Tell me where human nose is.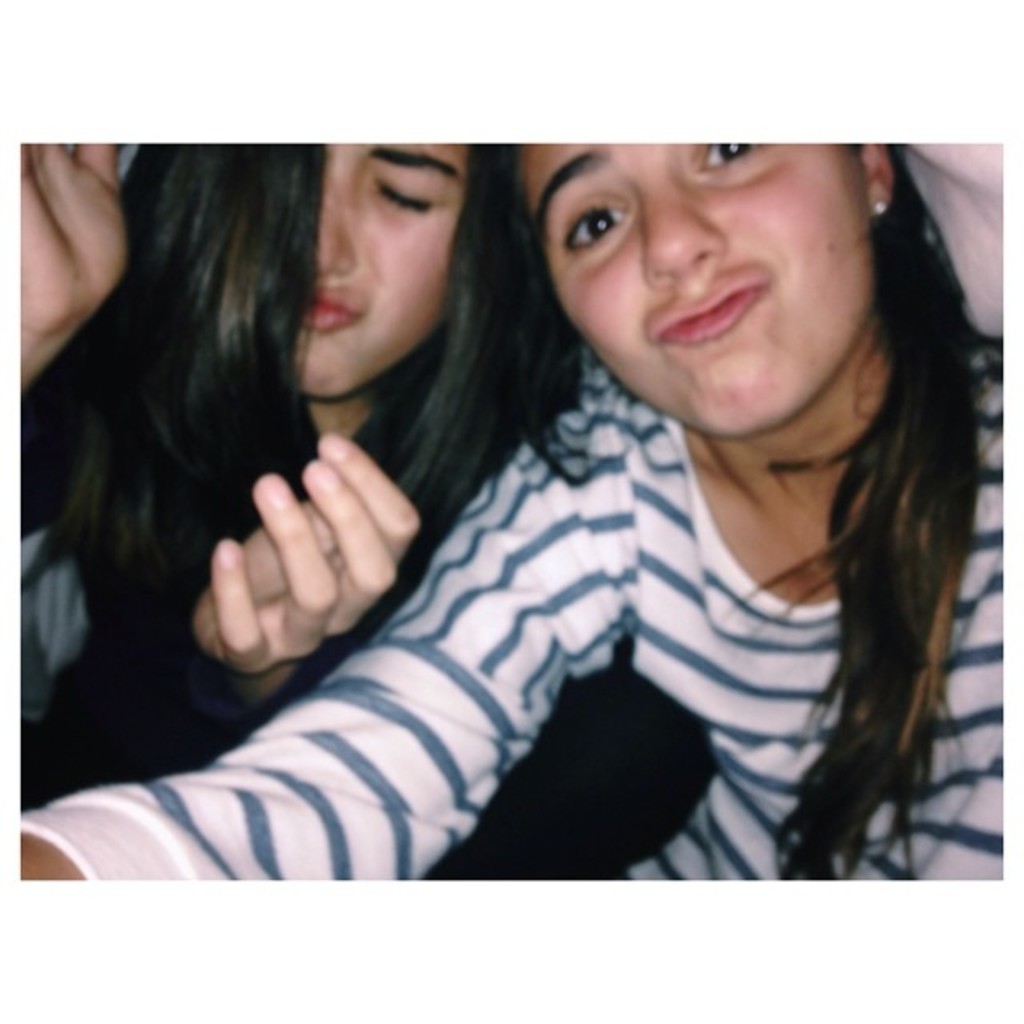
human nose is at x1=318, y1=182, x2=355, y2=270.
